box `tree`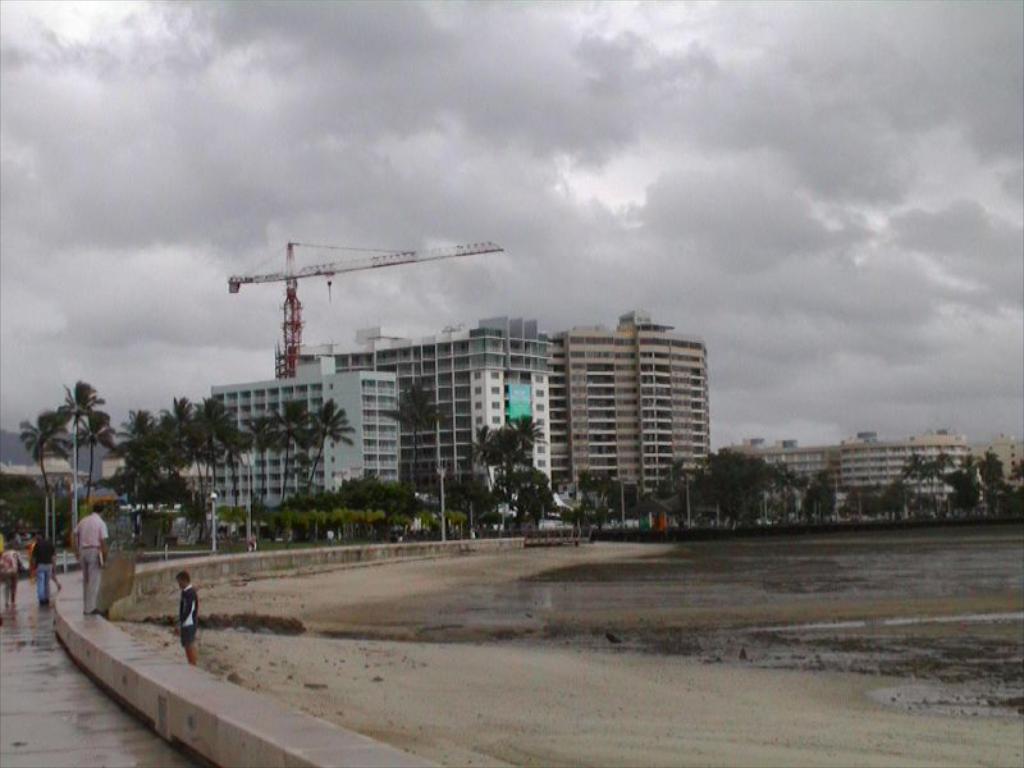
{"left": 192, "top": 394, "right": 255, "bottom": 532}
